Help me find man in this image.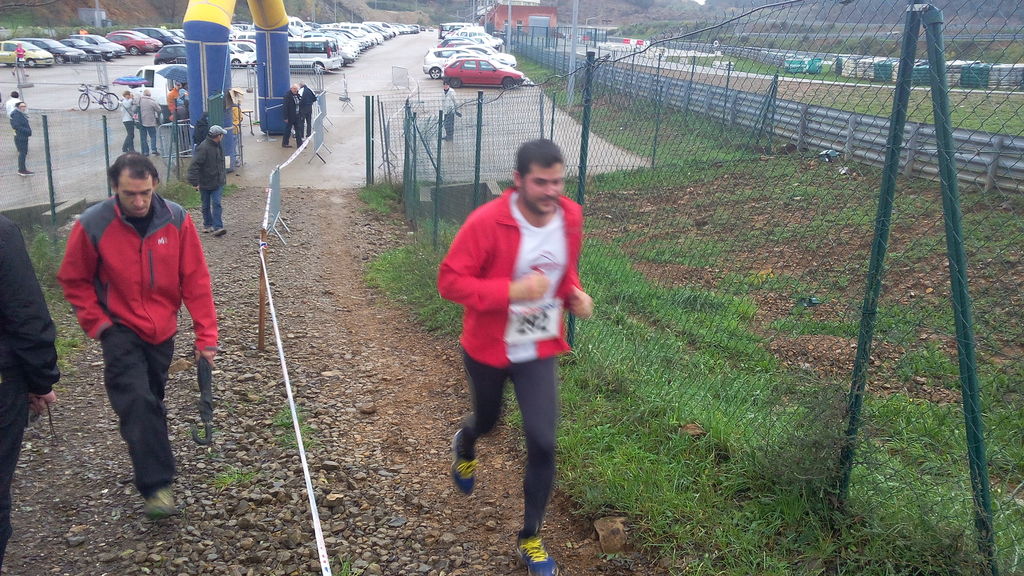
Found it: <region>293, 77, 321, 136</region>.
